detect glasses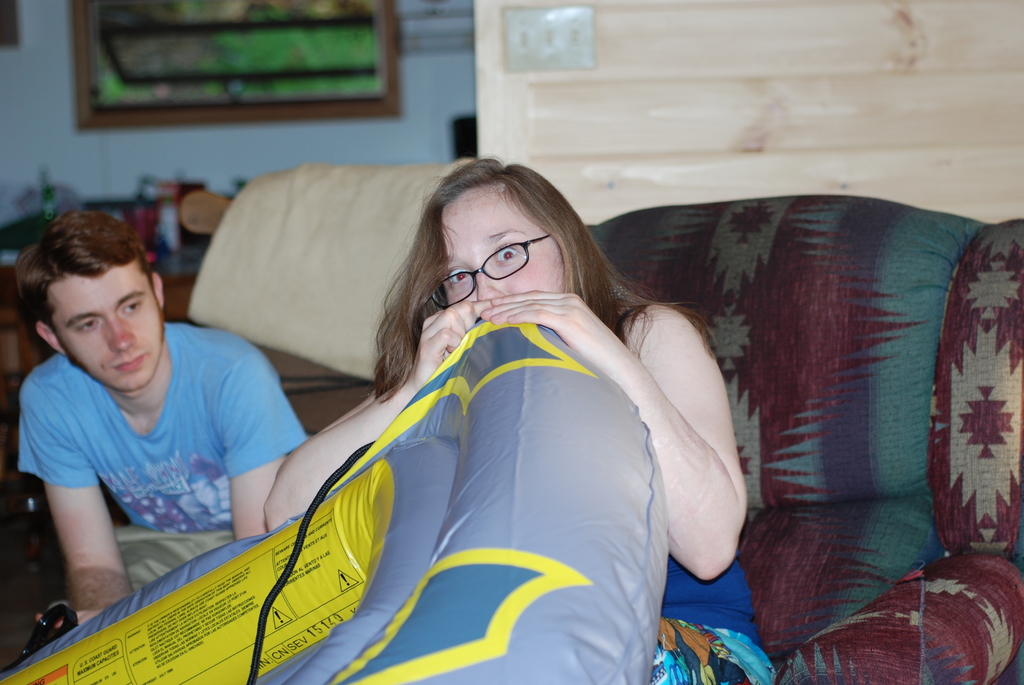
<box>419,249,548,297</box>
